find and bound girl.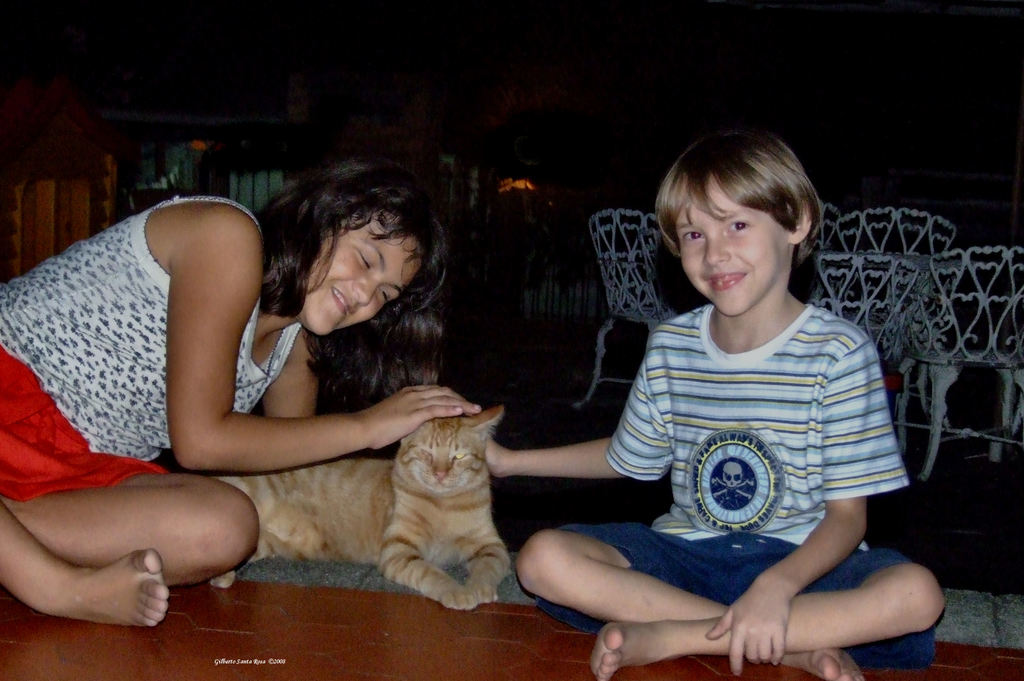
Bound: Rect(0, 155, 483, 632).
